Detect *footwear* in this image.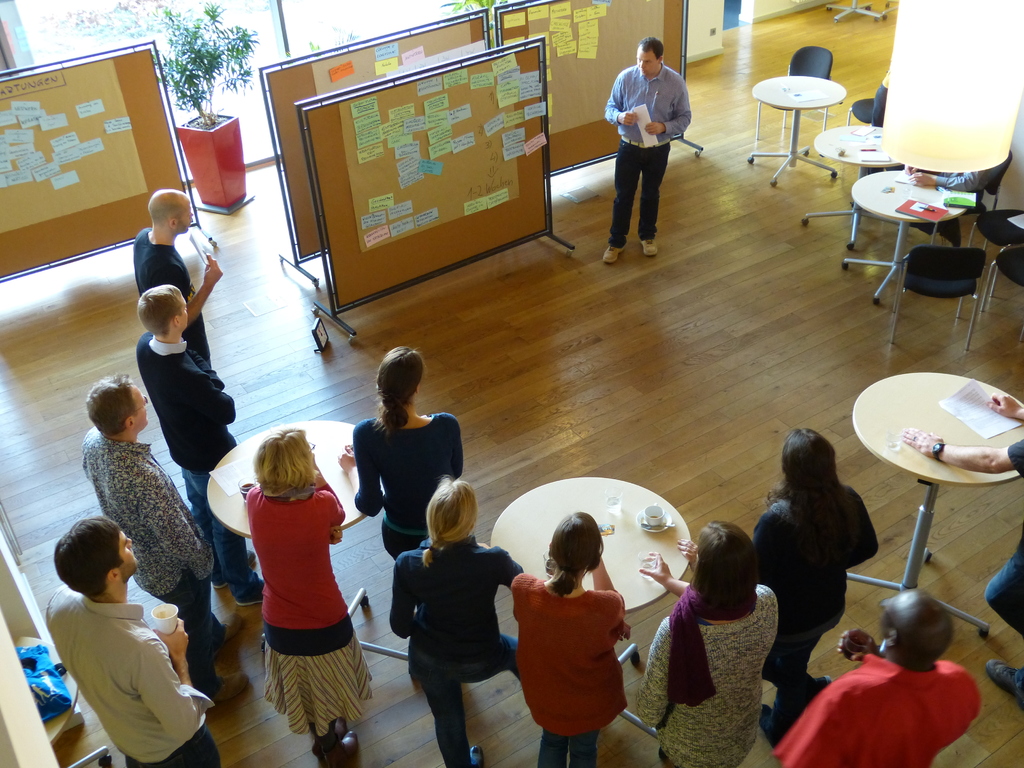
Detection: pyautogui.locateOnScreen(234, 578, 269, 607).
